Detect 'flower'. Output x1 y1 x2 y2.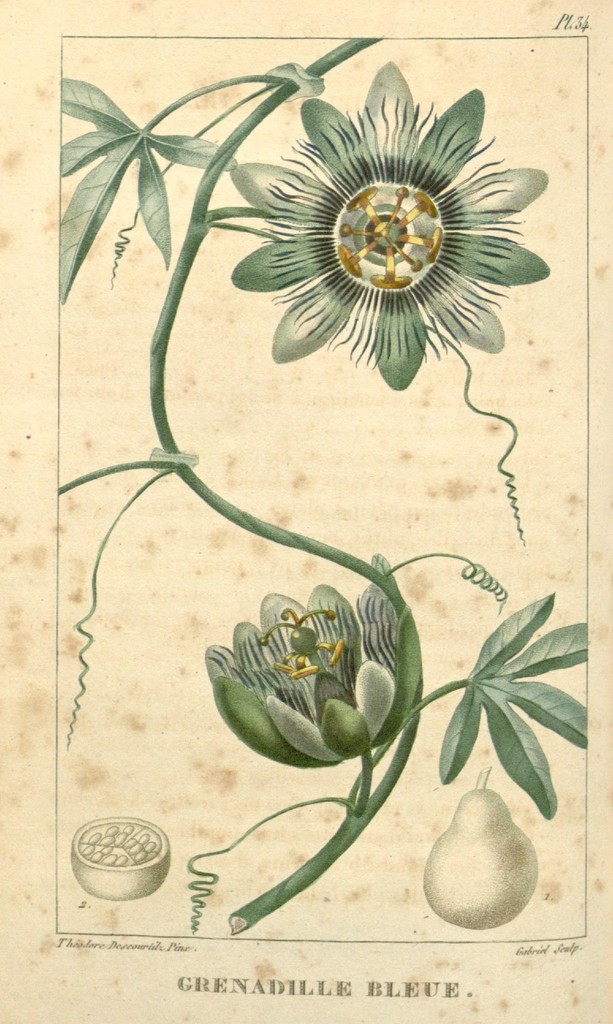
206 570 451 772.
